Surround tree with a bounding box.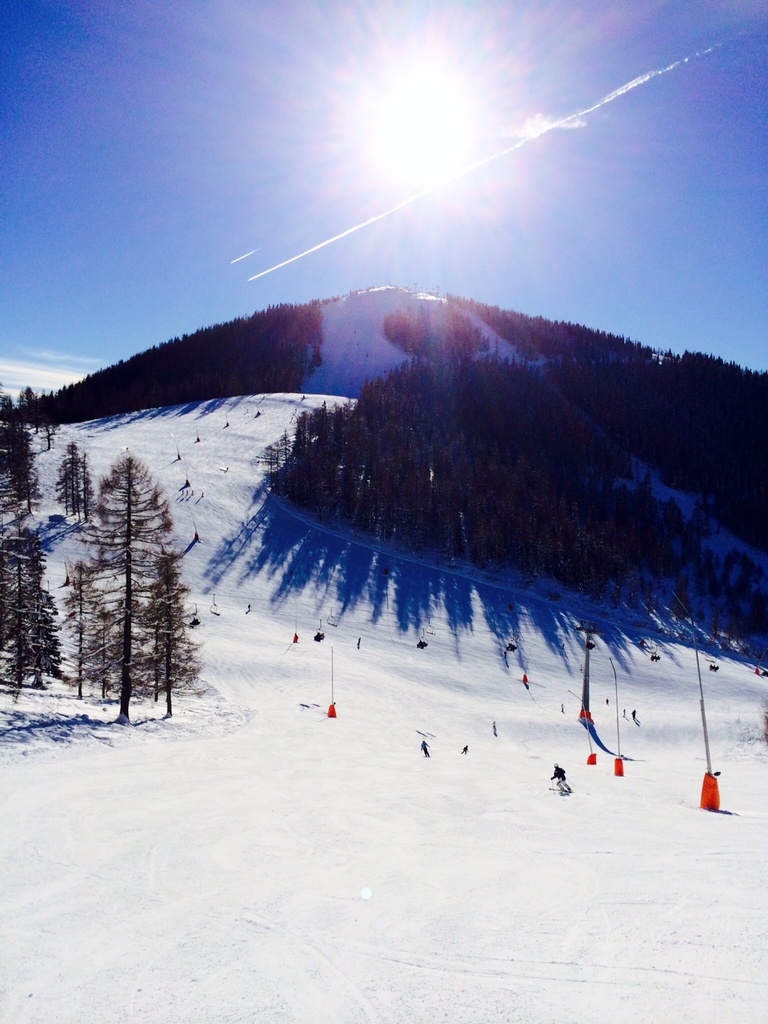
region(63, 447, 93, 522).
